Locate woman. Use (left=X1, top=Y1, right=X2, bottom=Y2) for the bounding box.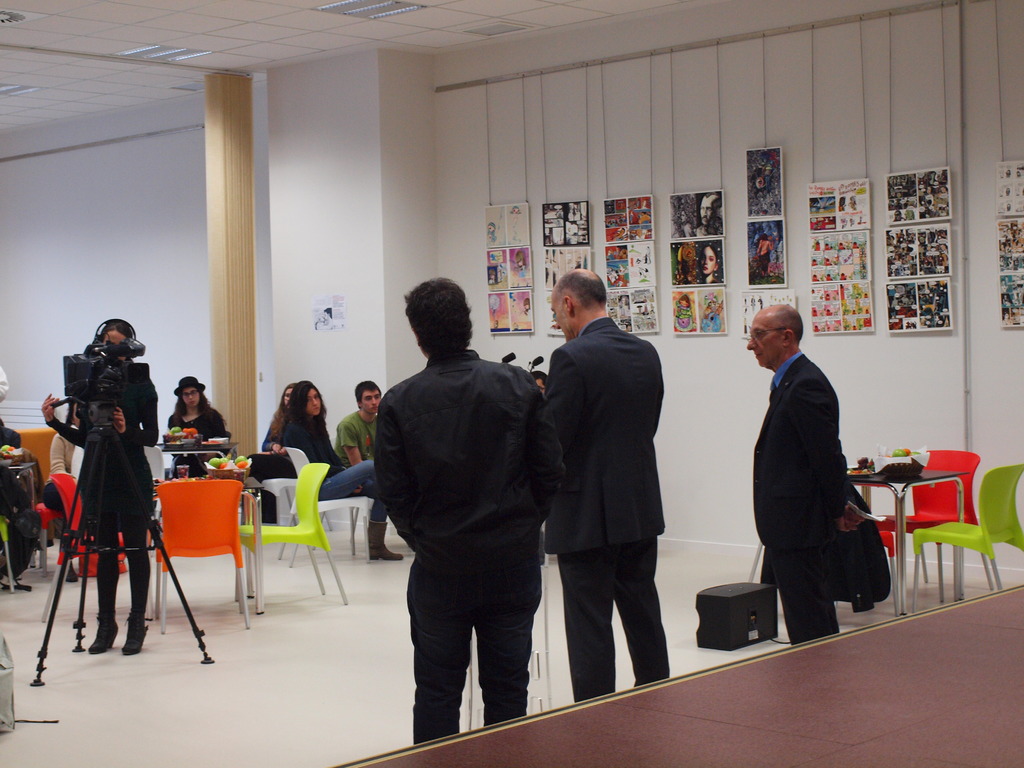
(left=39, top=321, right=158, bottom=653).
